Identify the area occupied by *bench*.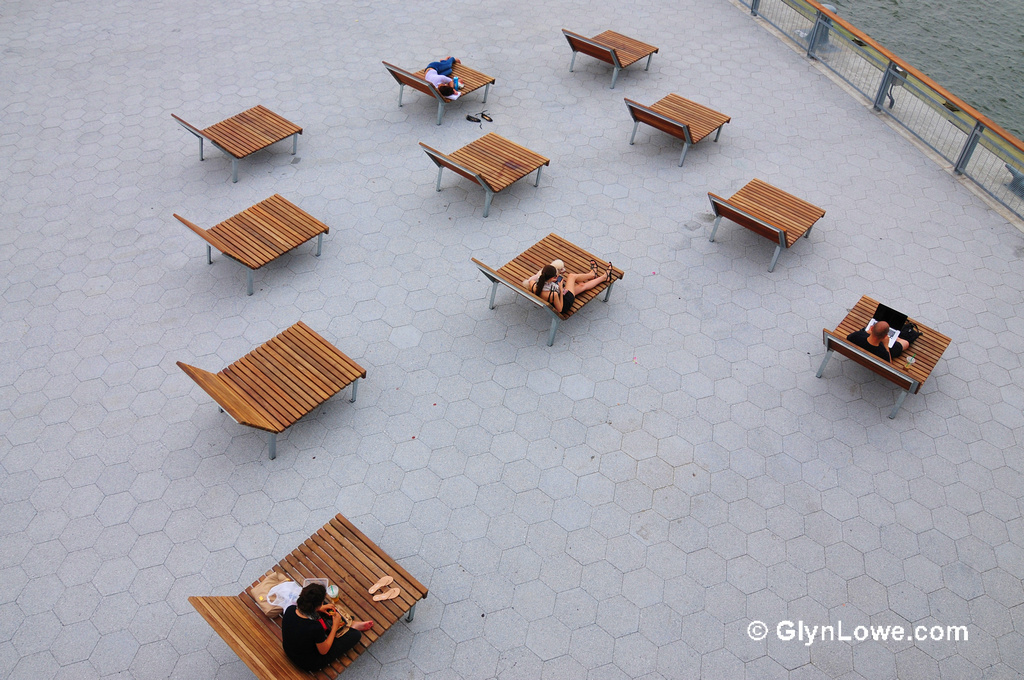
Area: (left=172, top=103, right=298, bottom=183).
